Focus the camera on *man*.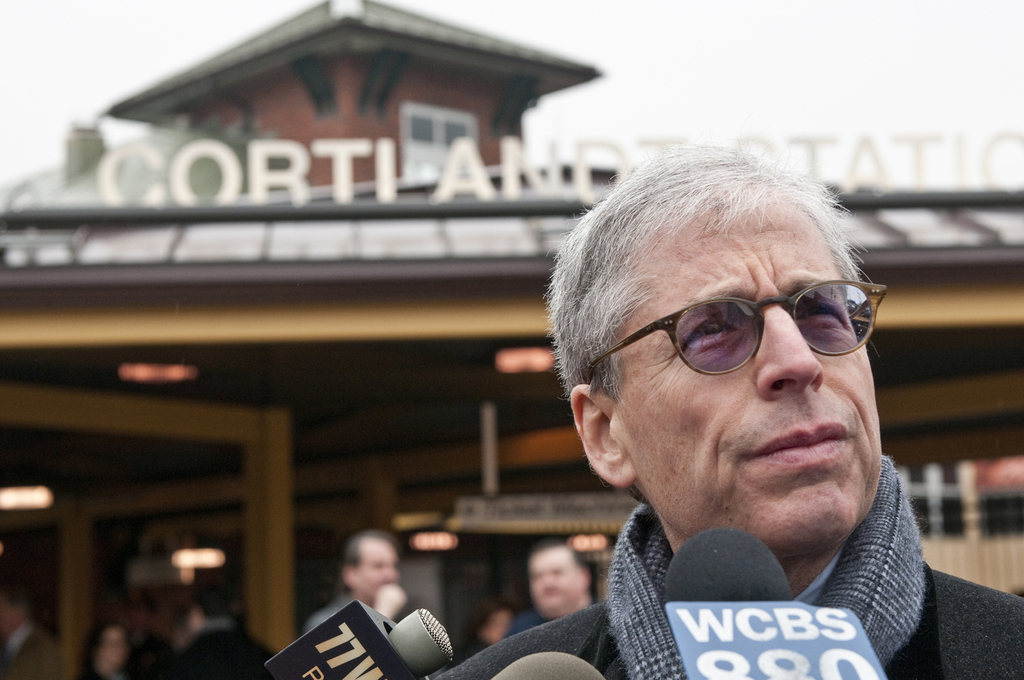
Focus region: select_region(447, 139, 1002, 669).
